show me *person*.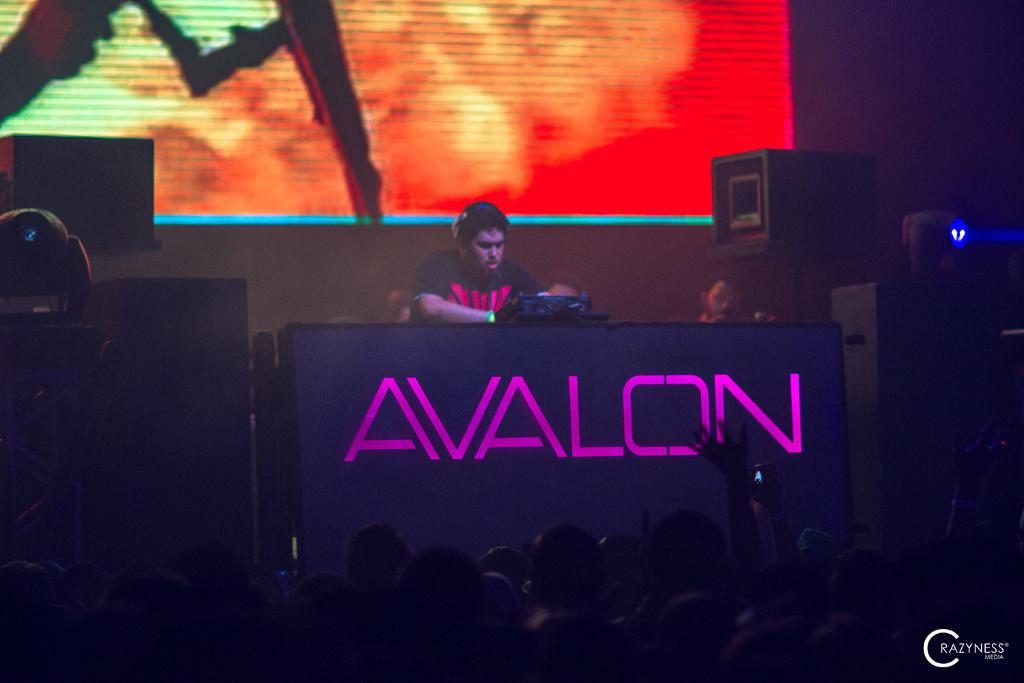
*person* is here: [x1=407, y1=190, x2=549, y2=322].
